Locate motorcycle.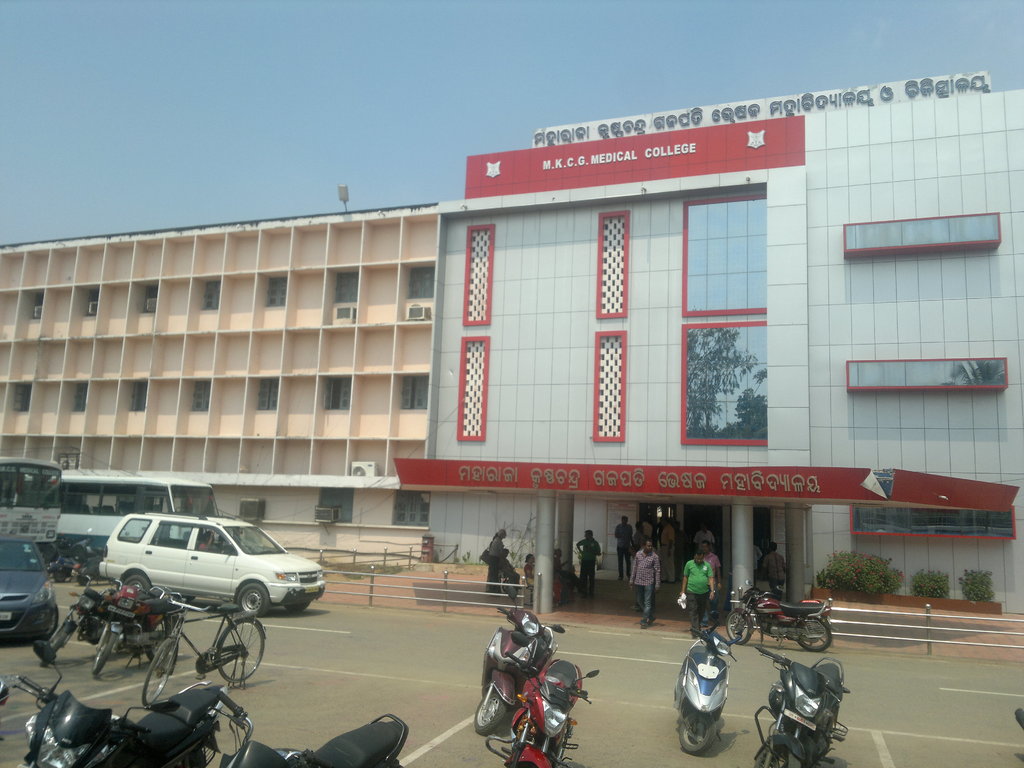
Bounding box: <bbox>483, 631, 599, 767</bbox>.
